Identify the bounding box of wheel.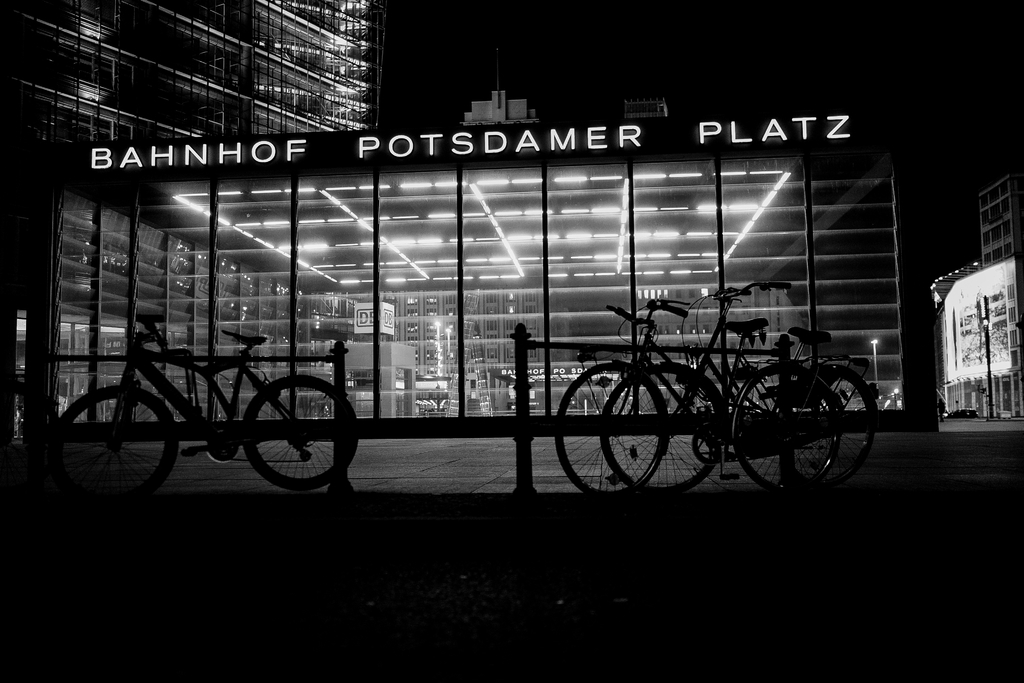
52:388:170:521.
